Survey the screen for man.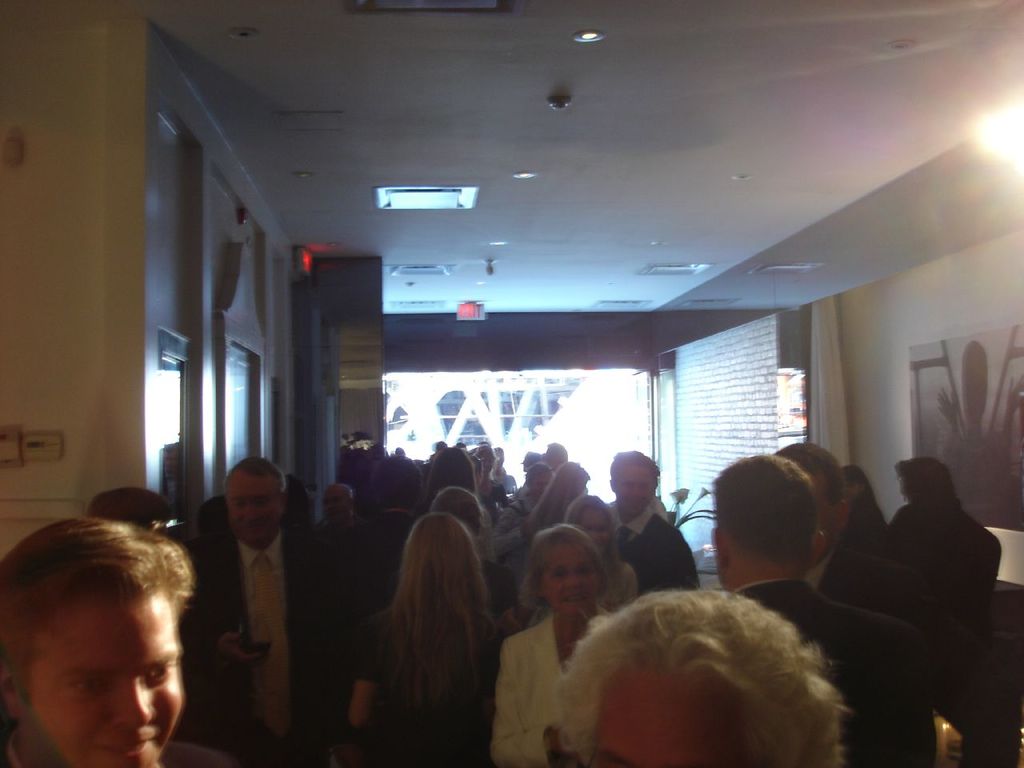
Survey found: left=707, top=454, right=945, bottom=767.
